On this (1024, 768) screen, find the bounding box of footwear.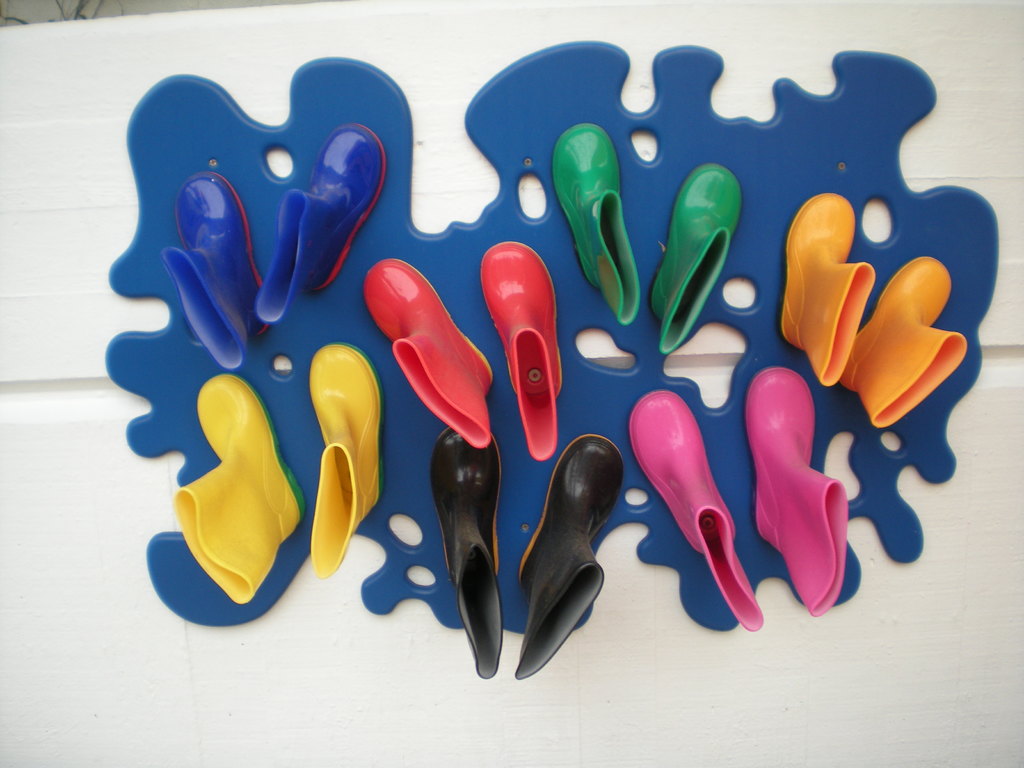
Bounding box: <box>646,157,745,356</box>.
